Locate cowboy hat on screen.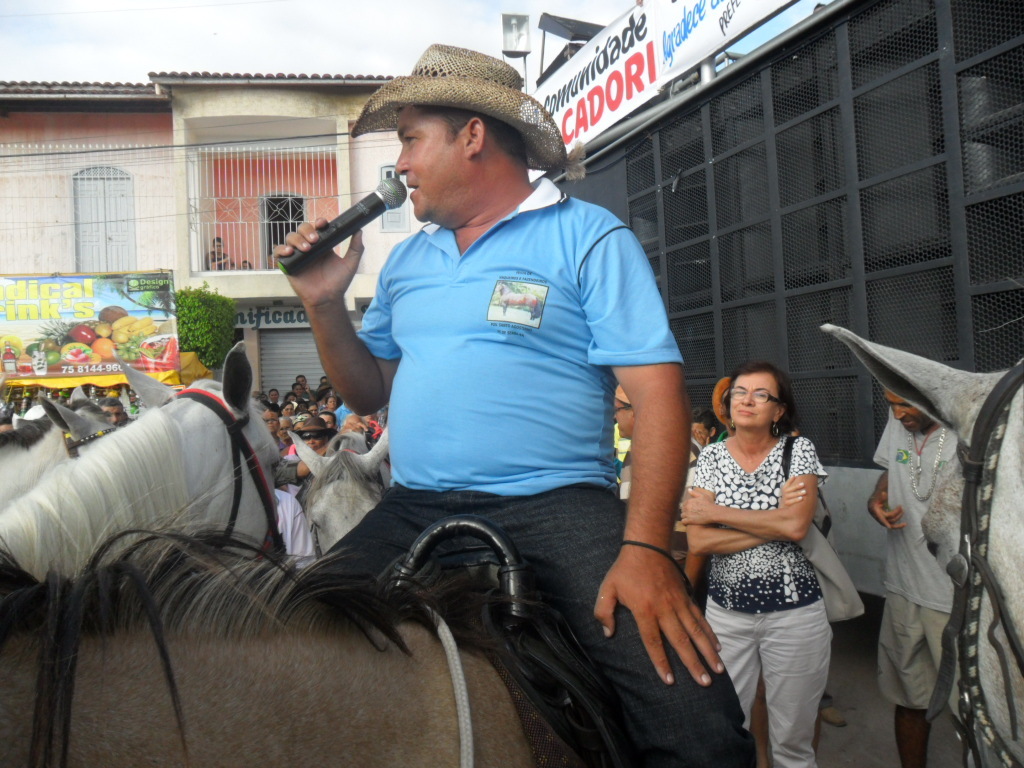
On screen at <bbox>286, 415, 342, 442</bbox>.
